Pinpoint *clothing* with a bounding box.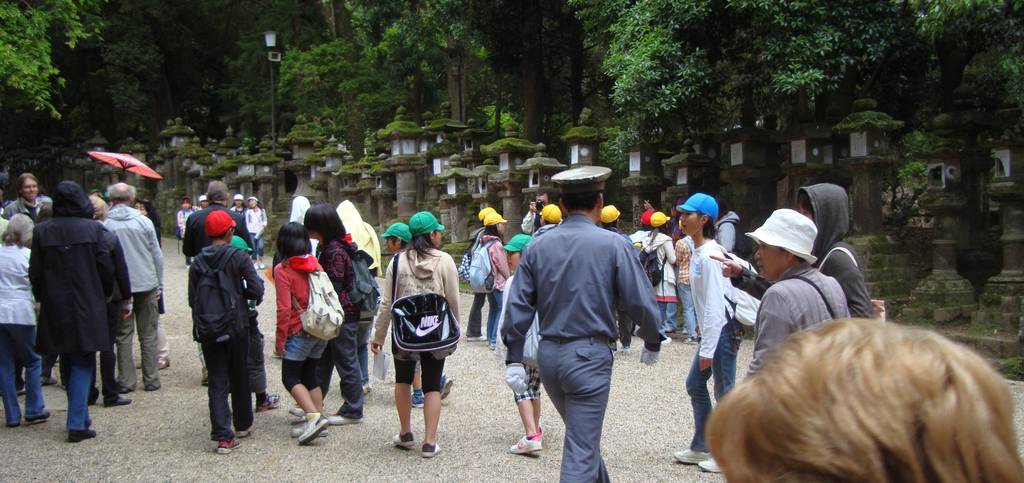
select_region(136, 212, 166, 364).
